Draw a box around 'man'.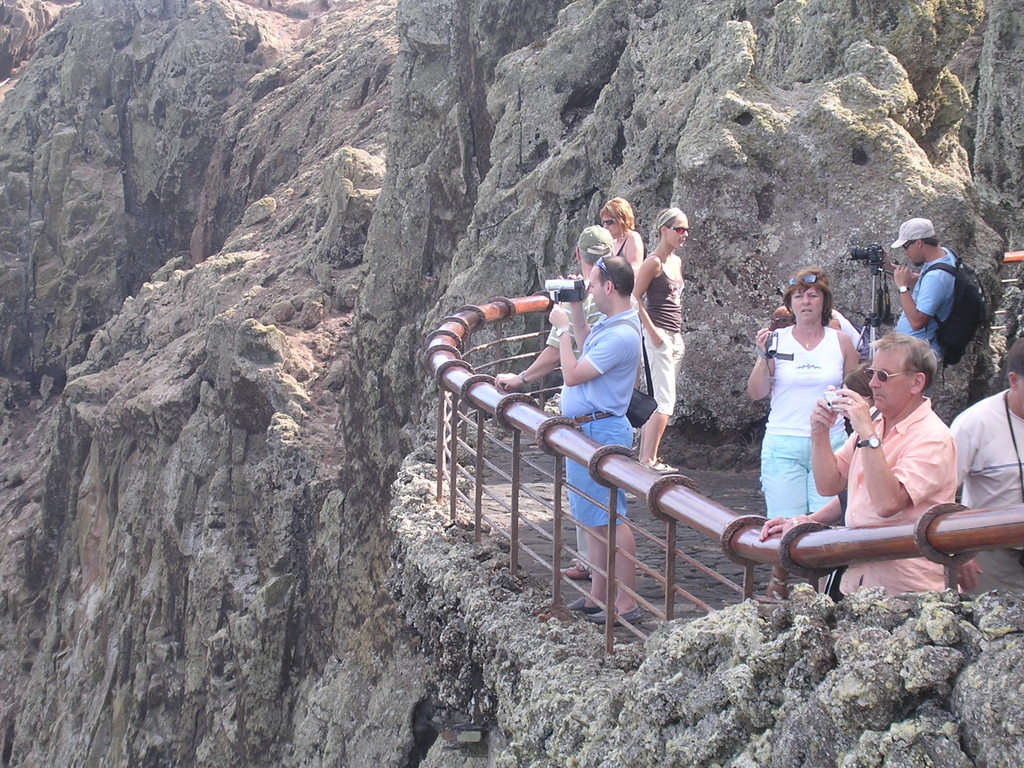
box=[493, 227, 644, 570].
